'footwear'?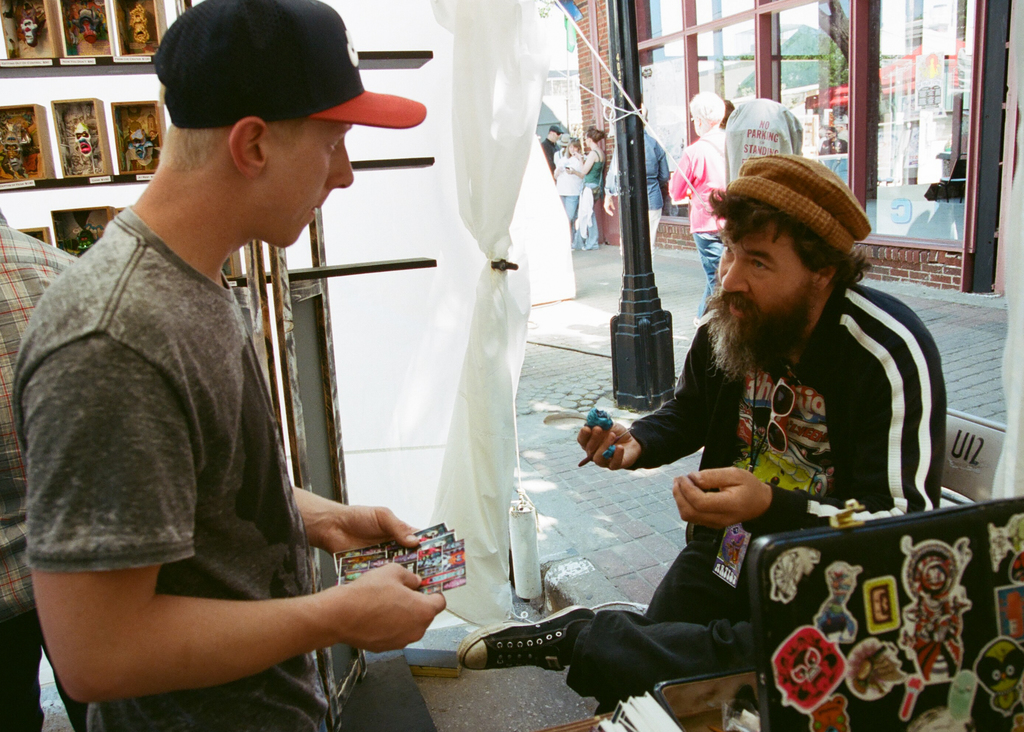
box(456, 602, 593, 676)
